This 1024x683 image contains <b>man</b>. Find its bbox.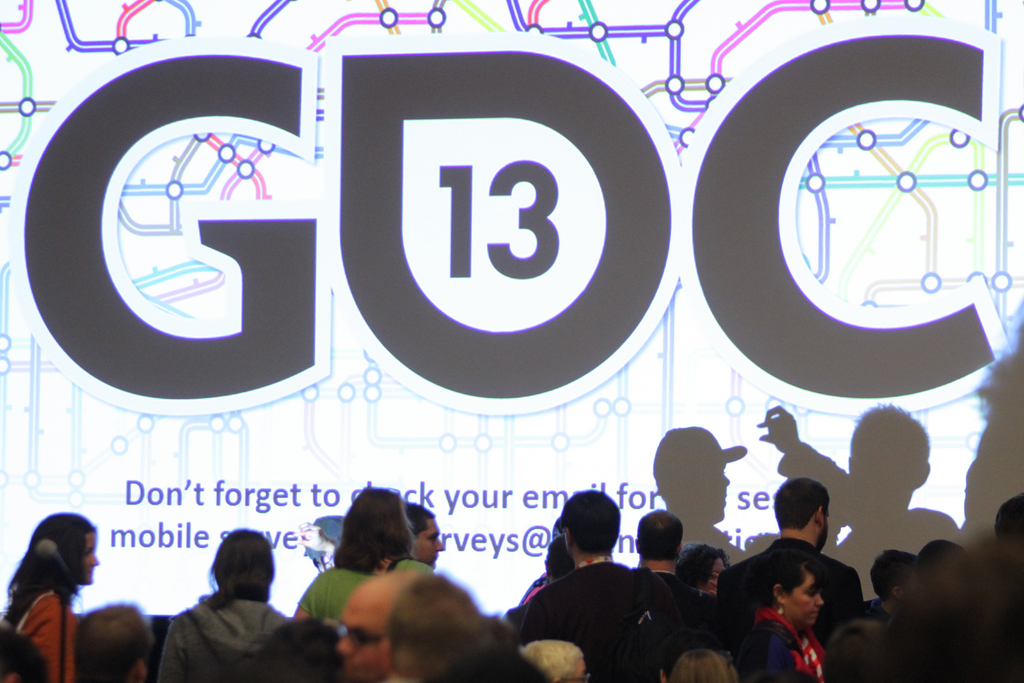
bbox(824, 616, 884, 682).
